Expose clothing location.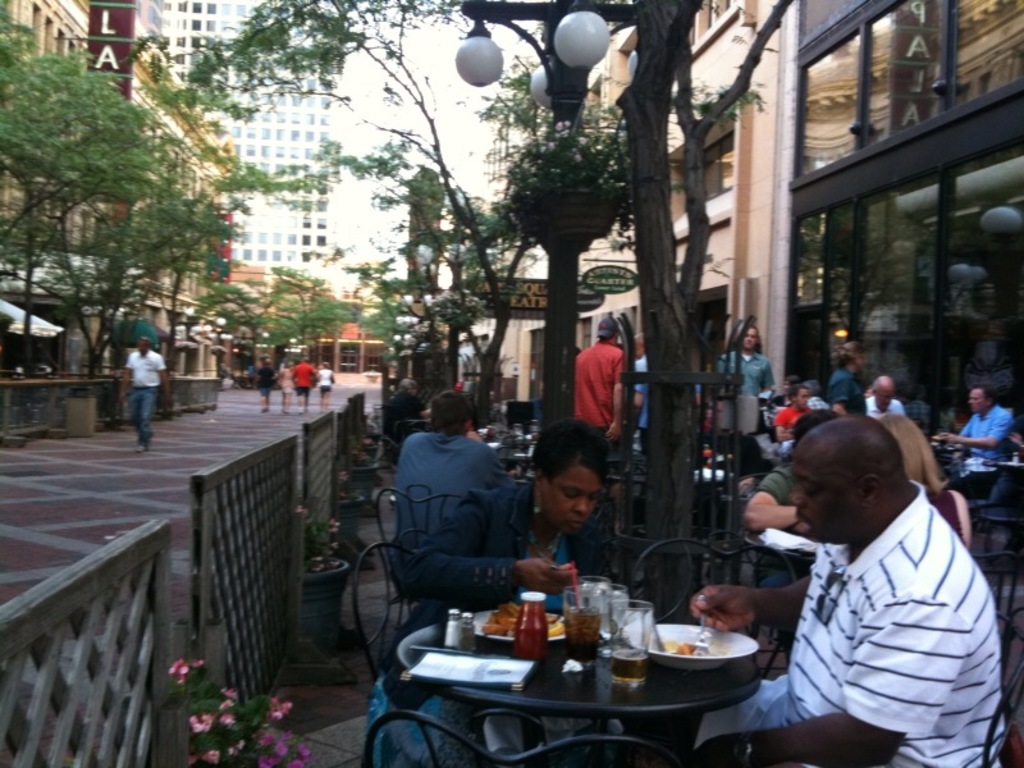
Exposed at <bbox>122, 348, 165, 451</bbox>.
